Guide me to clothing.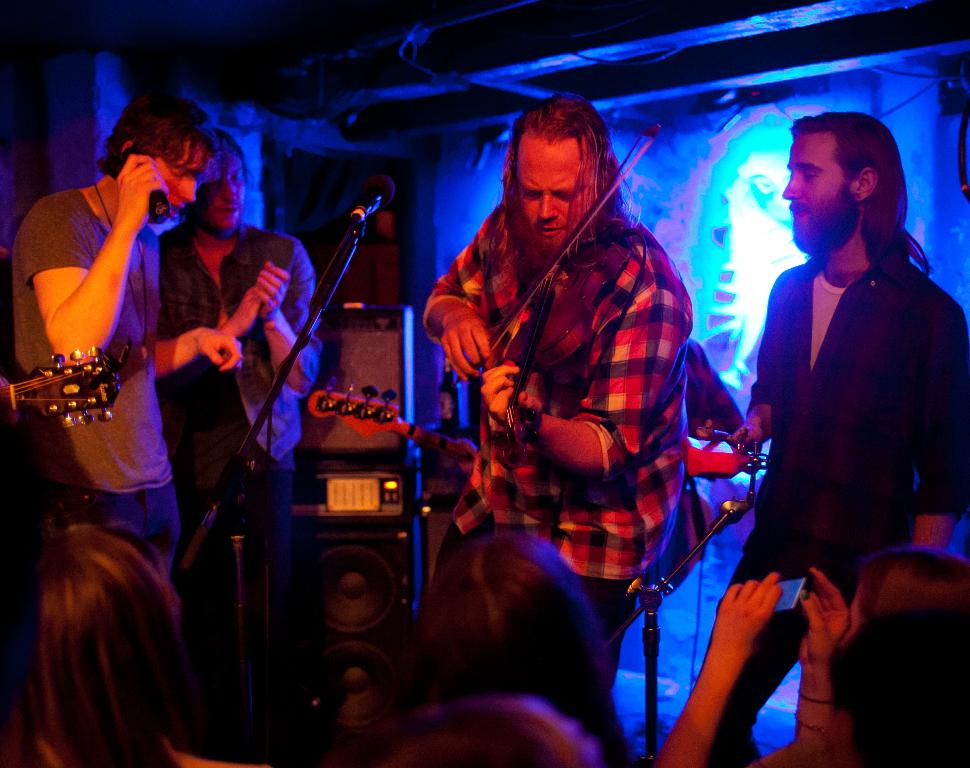
Guidance: crop(420, 204, 685, 695).
